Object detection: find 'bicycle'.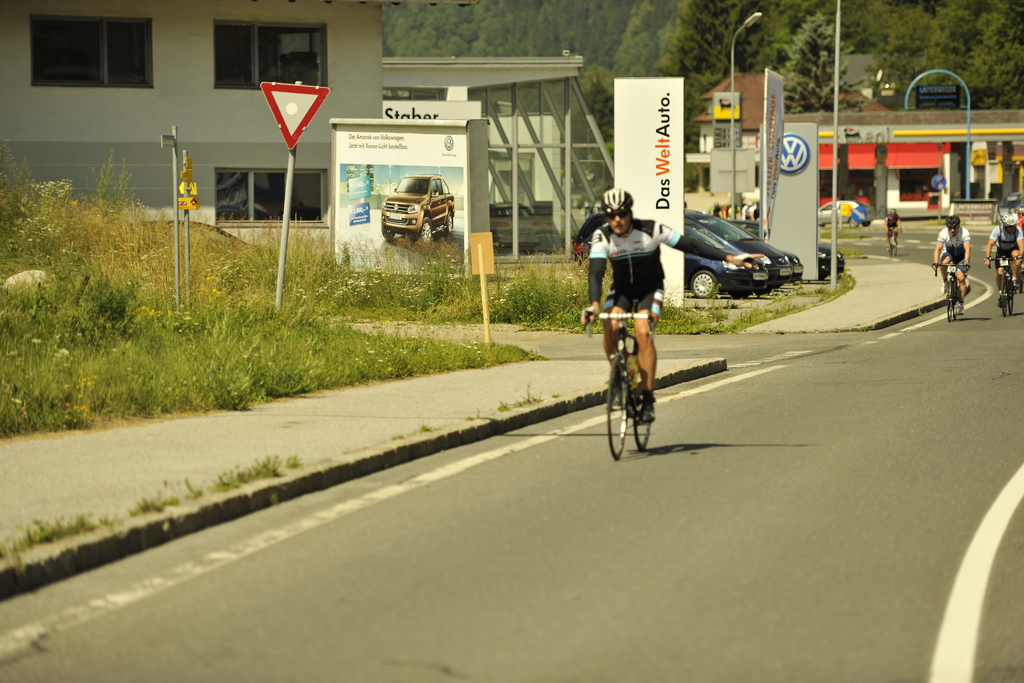
[605, 317, 667, 451].
